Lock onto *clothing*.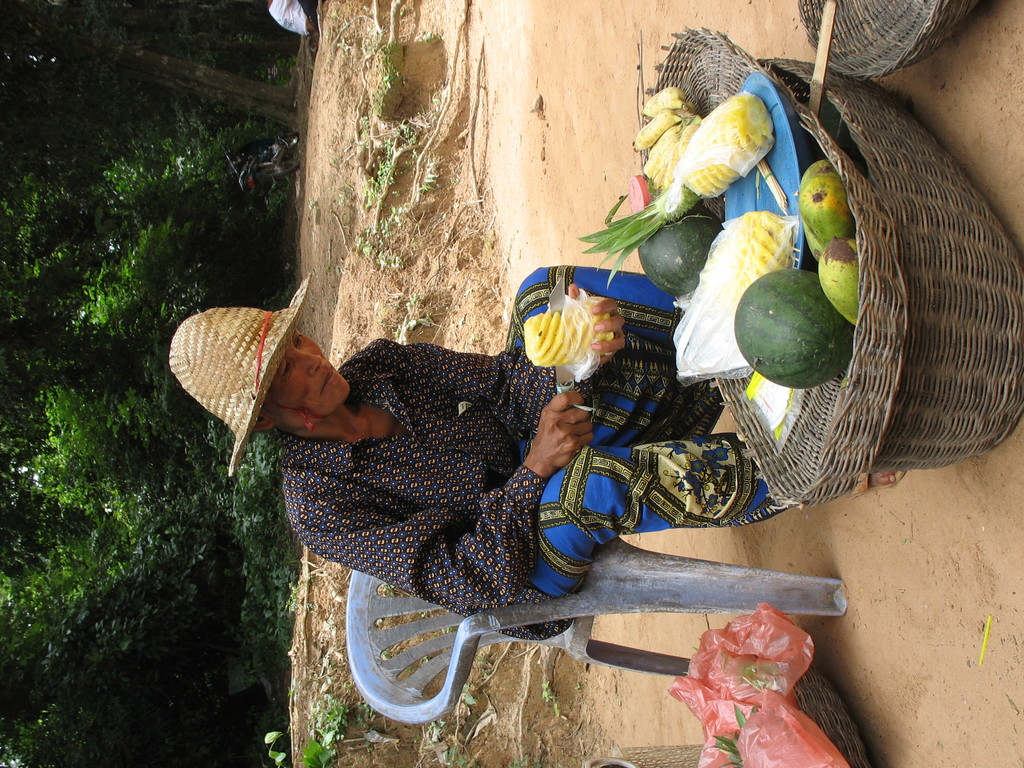
Locked: (162, 281, 905, 651).
